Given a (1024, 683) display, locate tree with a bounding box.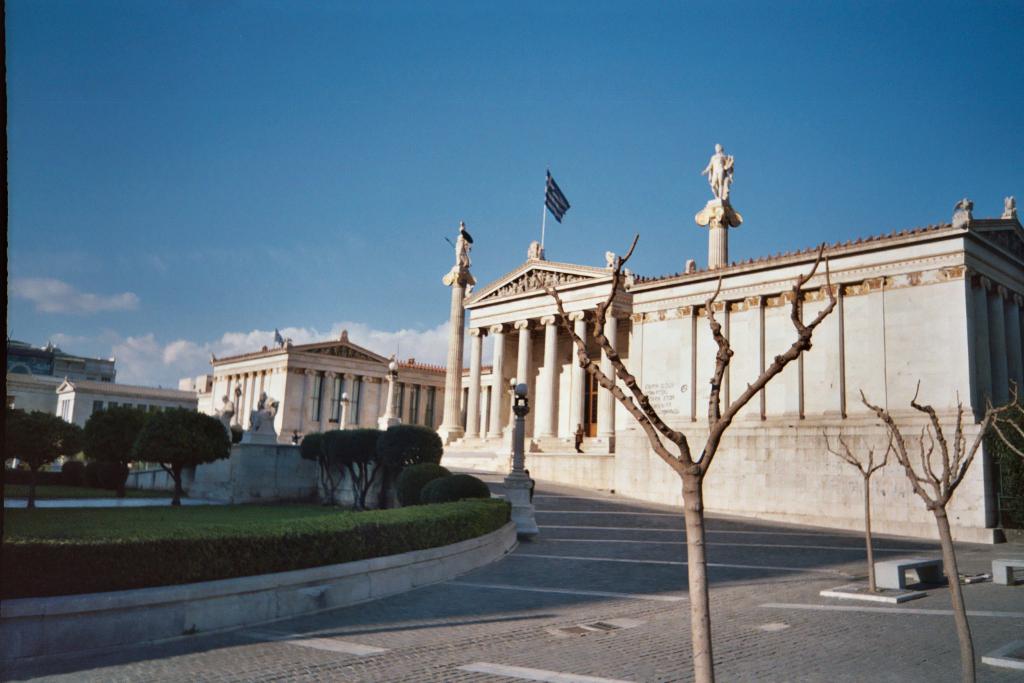
Located: [left=7, top=403, right=129, bottom=508].
